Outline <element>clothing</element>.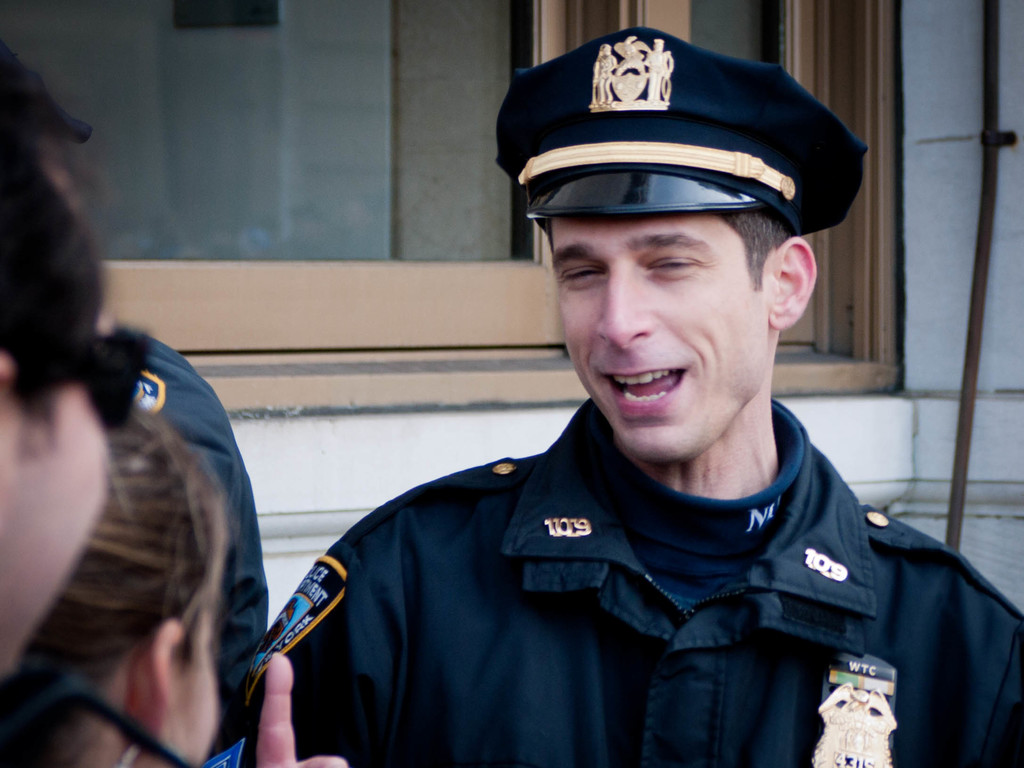
Outline: x1=244, y1=389, x2=1023, y2=767.
